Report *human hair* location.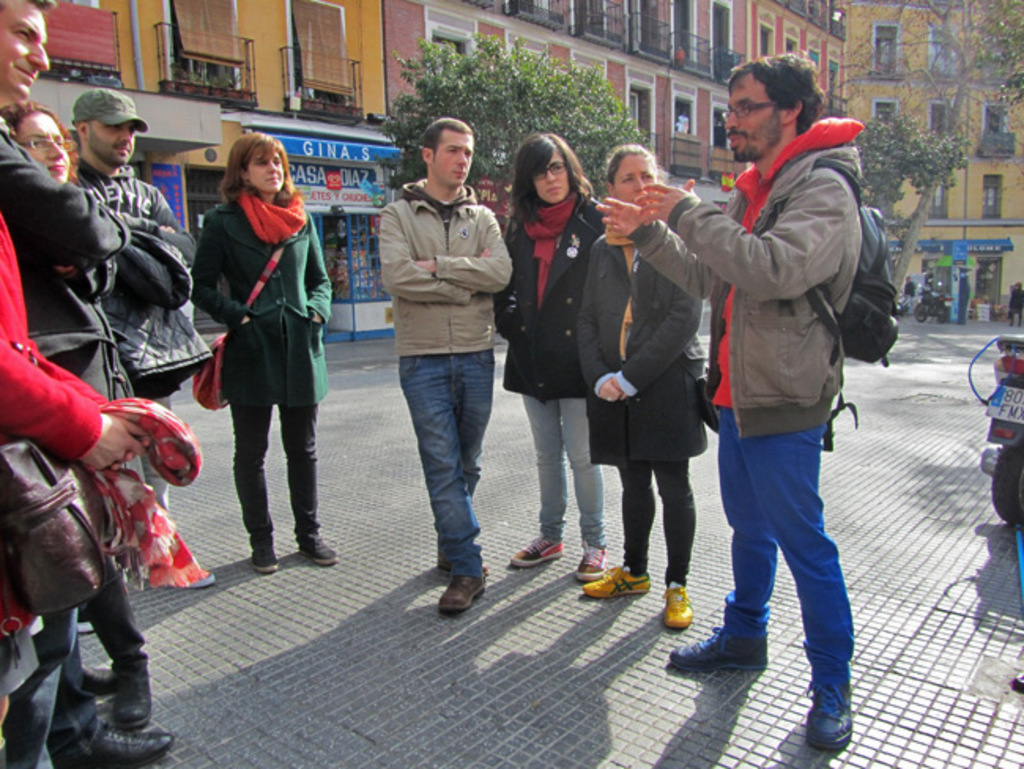
Report: 608,137,662,176.
